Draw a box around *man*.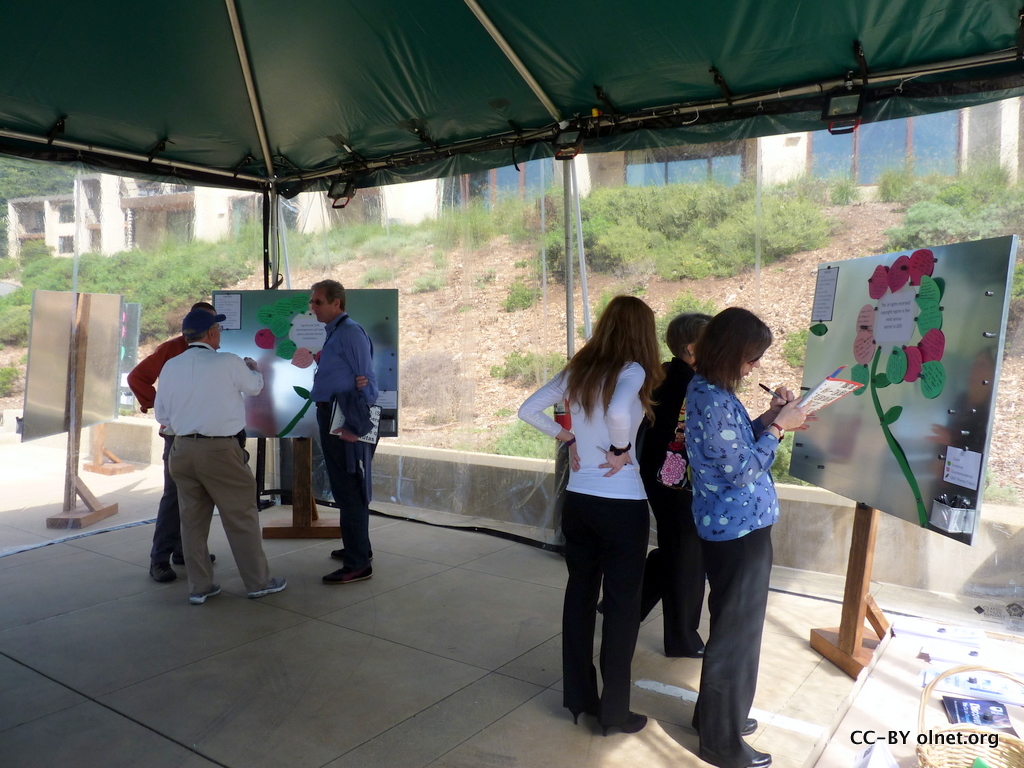
BBox(122, 300, 220, 581).
